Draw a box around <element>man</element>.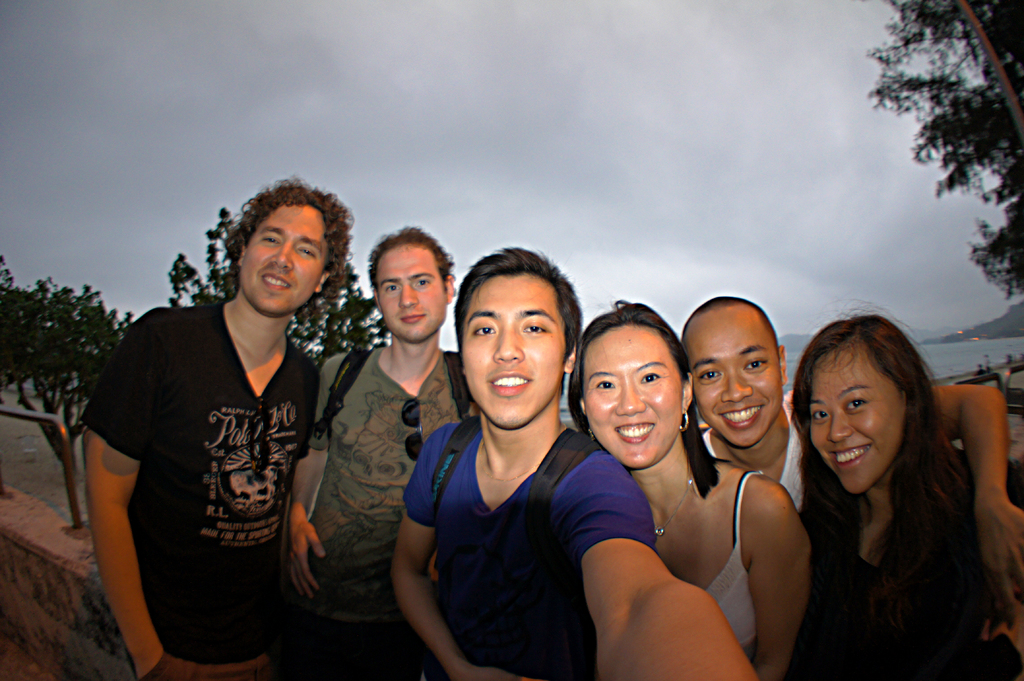
383/246/765/680.
